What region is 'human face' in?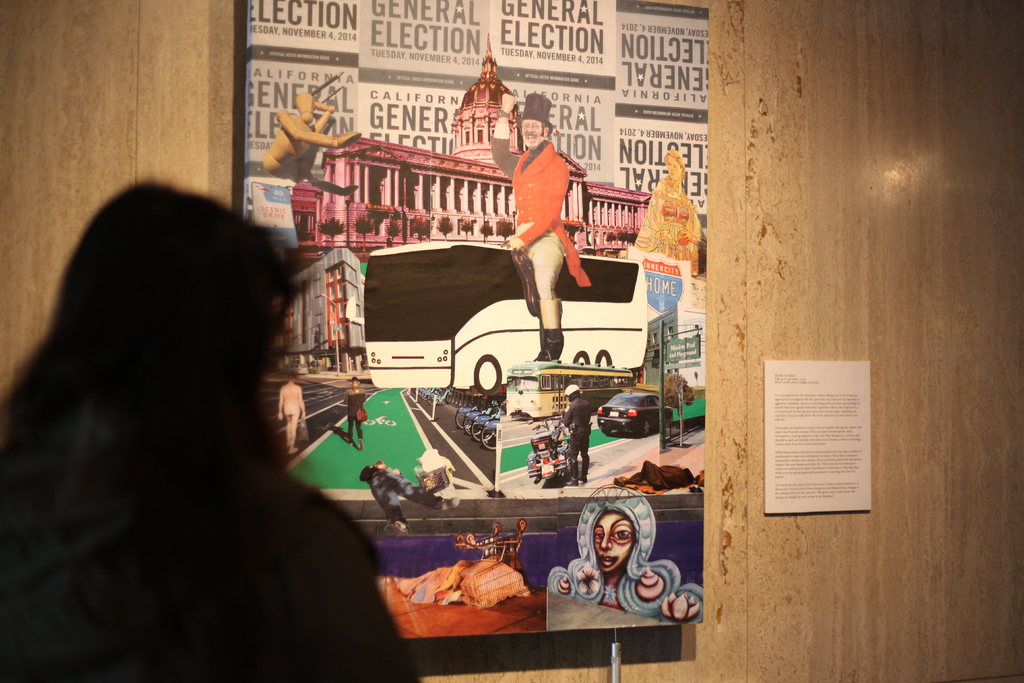
locate(666, 154, 682, 180).
